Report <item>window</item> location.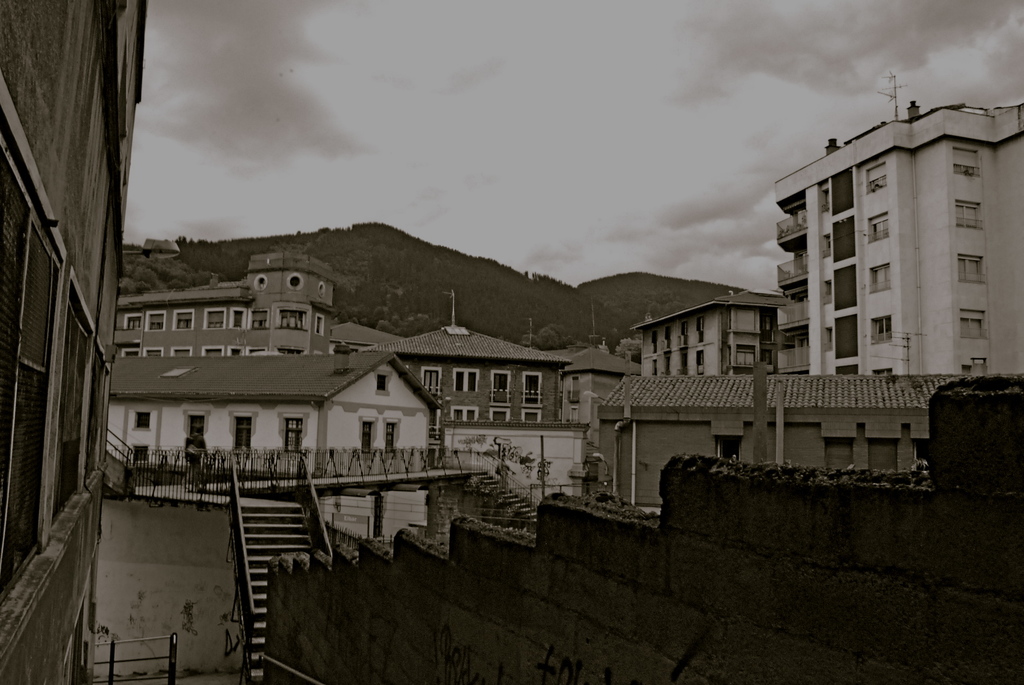
Report: bbox=[364, 422, 400, 453].
